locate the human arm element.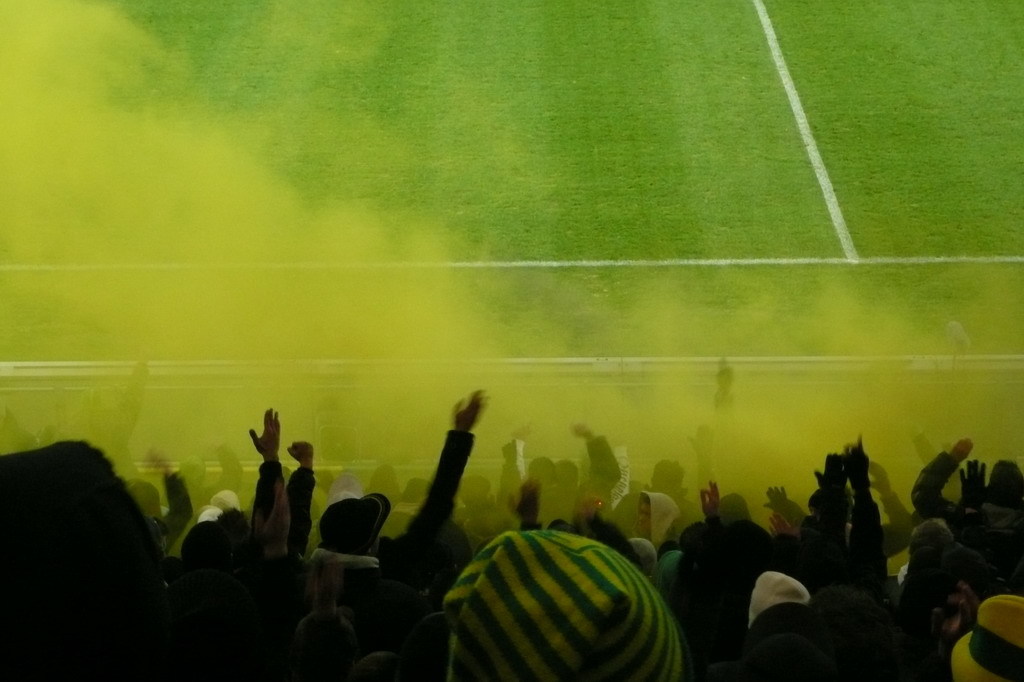
Element bbox: bbox=(199, 432, 244, 508).
